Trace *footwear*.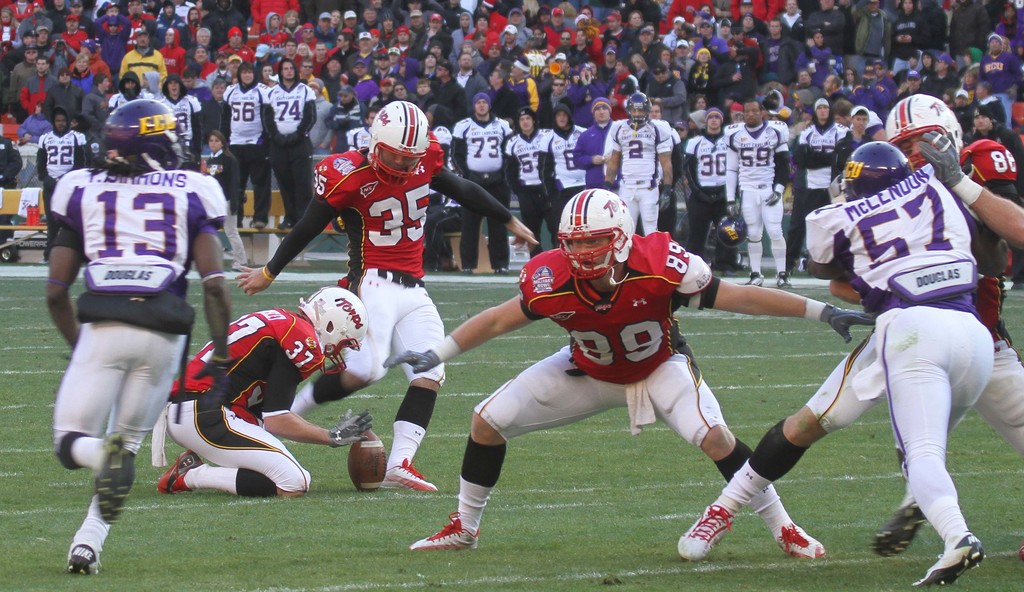
Traced to [left=777, top=274, right=793, bottom=292].
